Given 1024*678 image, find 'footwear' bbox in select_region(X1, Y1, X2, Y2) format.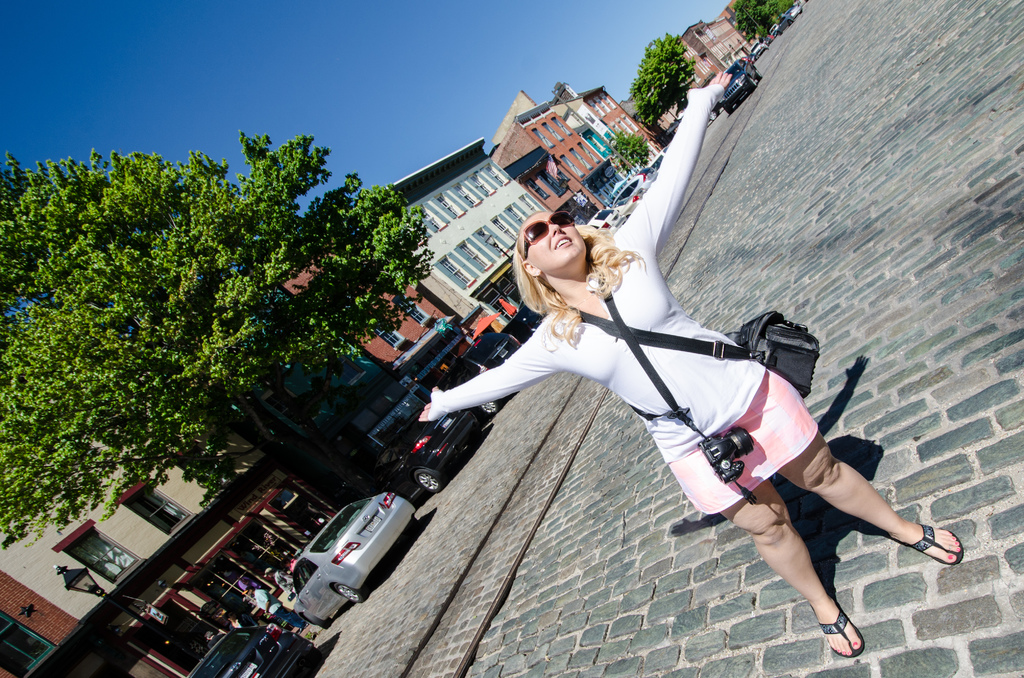
select_region(820, 597, 862, 659).
